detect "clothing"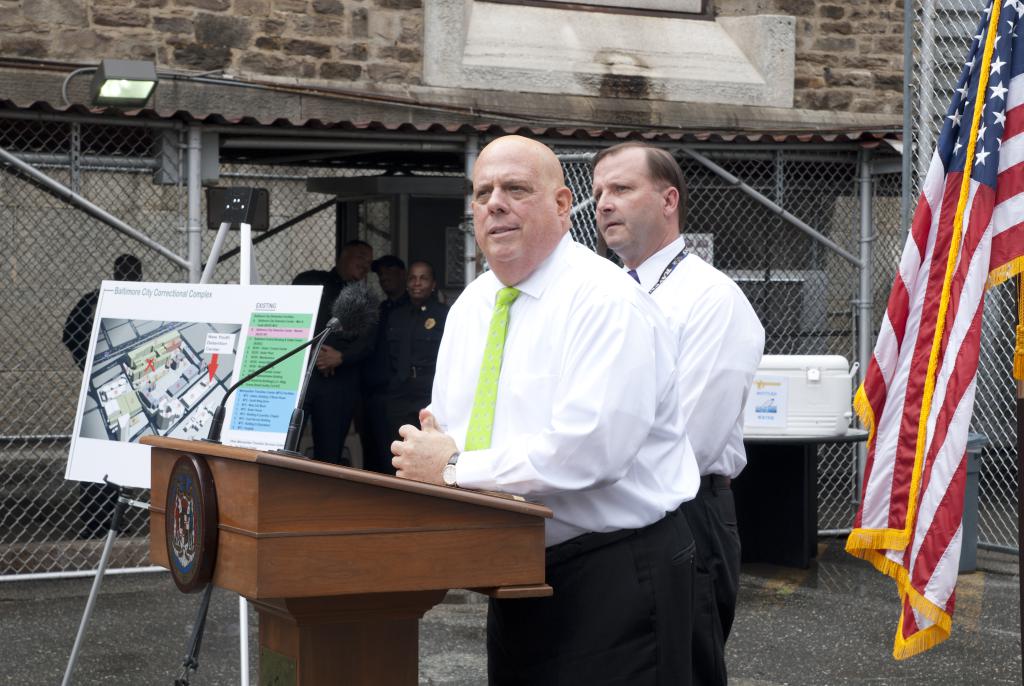
[614,241,758,648]
